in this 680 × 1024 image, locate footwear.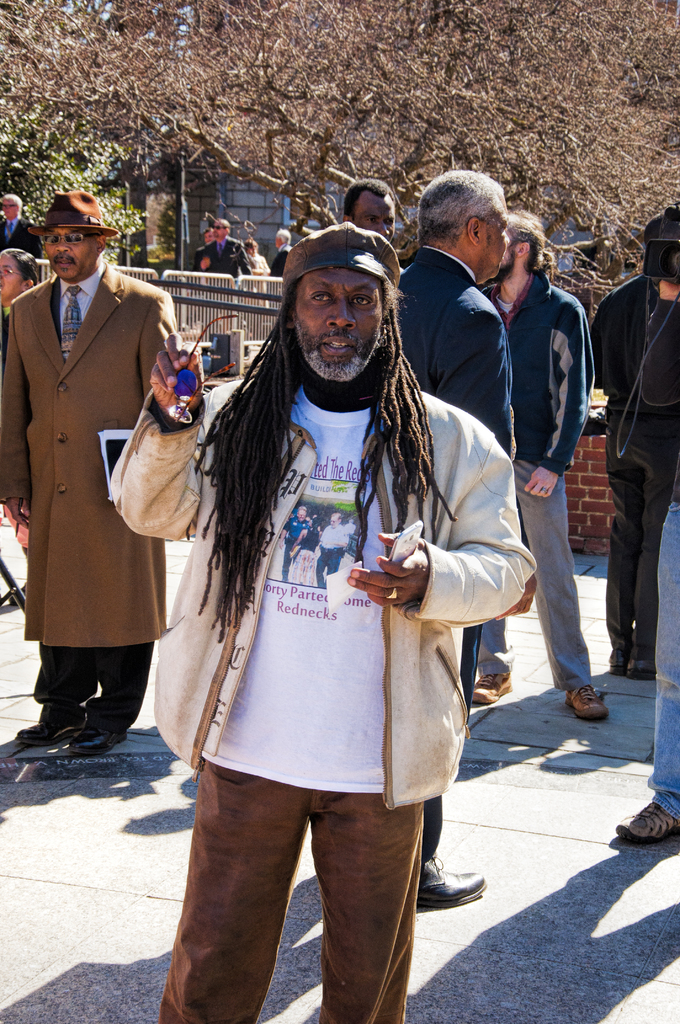
Bounding box: {"left": 70, "top": 712, "right": 133, "bottom": 758}.
